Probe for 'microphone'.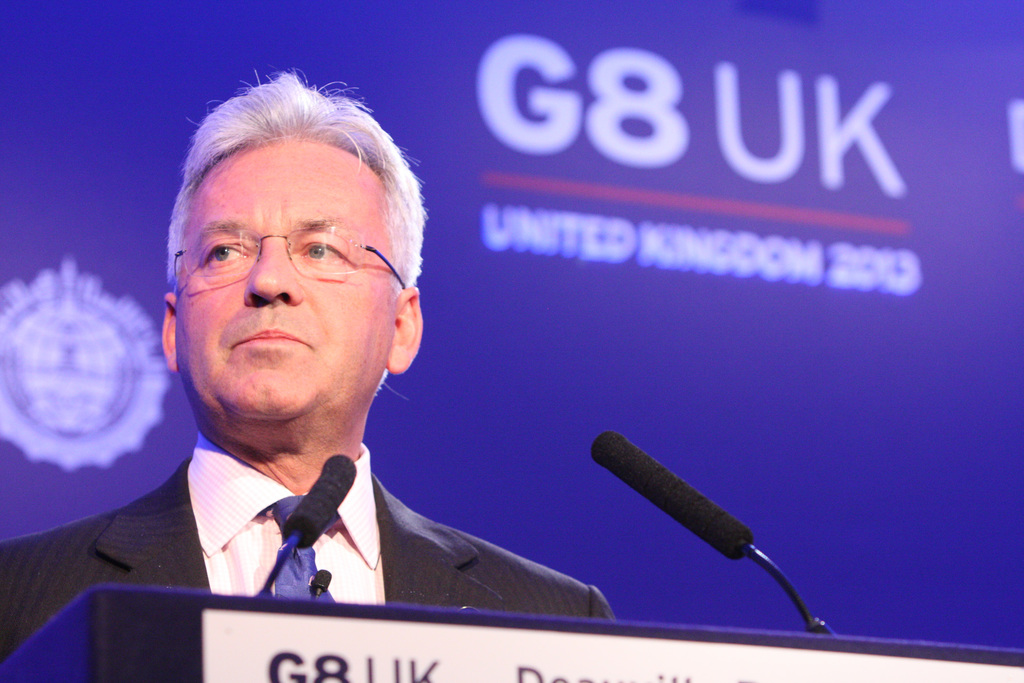
Probe result: x1=278, y1=452, x2=355, y2=547.
